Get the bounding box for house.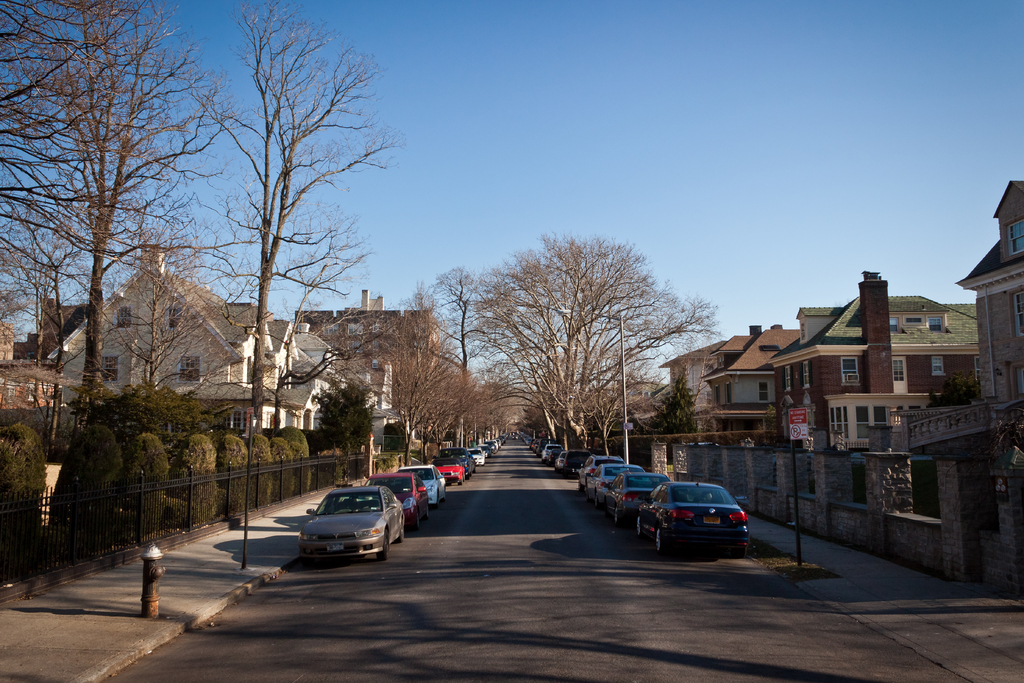
(30,242,358,438).
